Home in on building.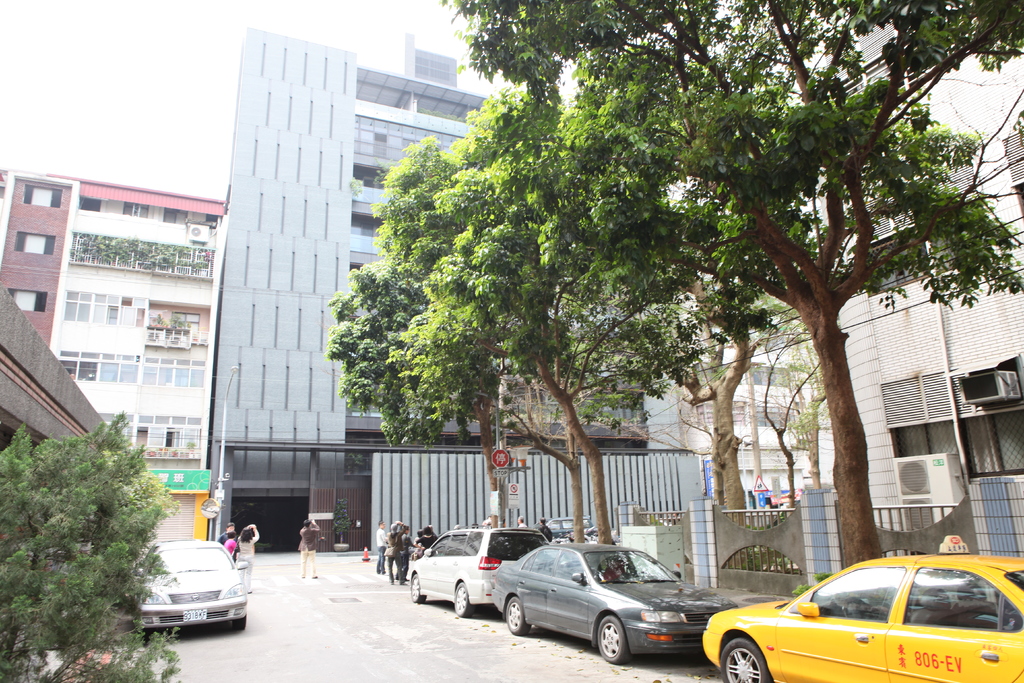
Homed in at [687,273,803,491].
